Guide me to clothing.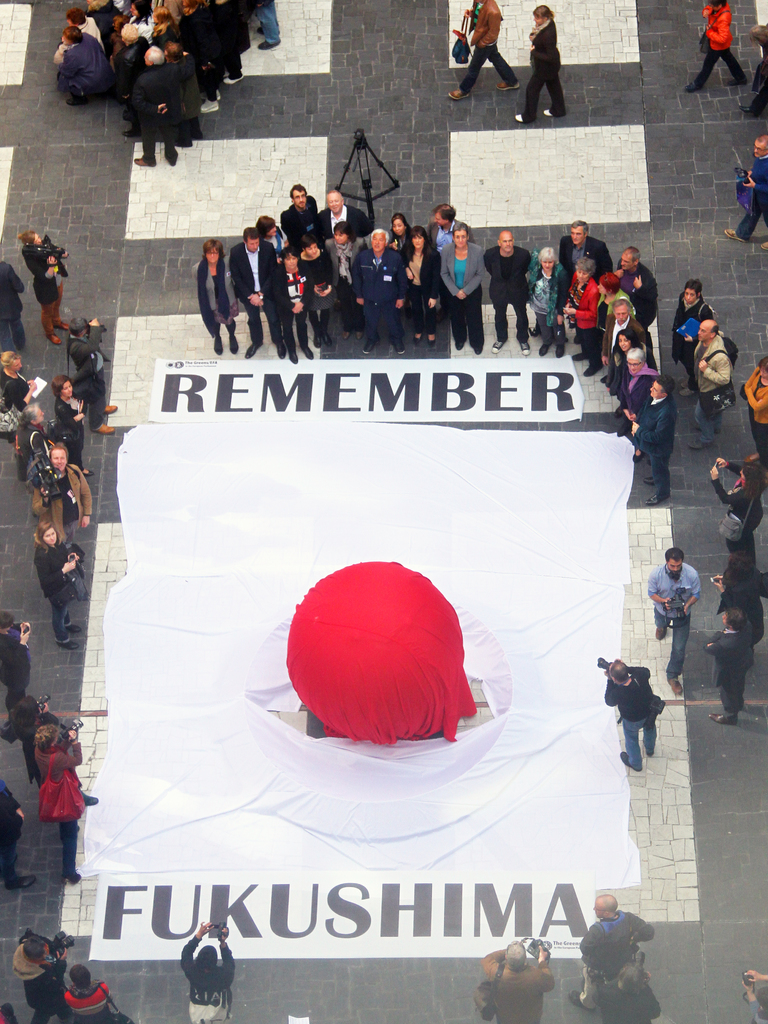
Guidance: detection(648, 562, 700, 679).
